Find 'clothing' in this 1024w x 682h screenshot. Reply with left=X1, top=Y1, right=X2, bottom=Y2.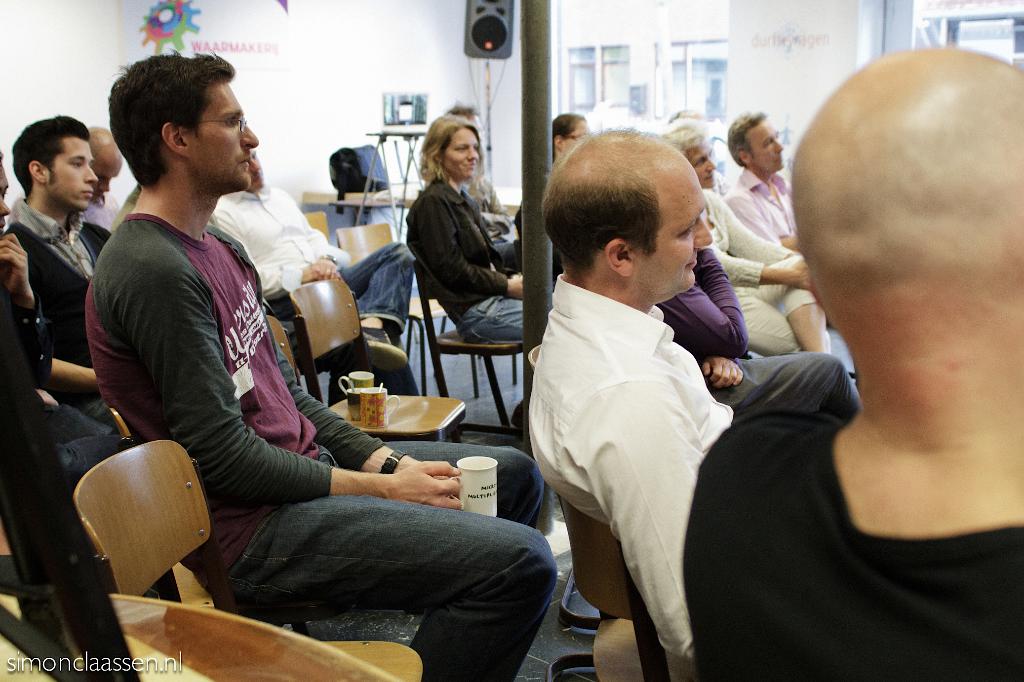
left=401, top=171, right=550, bottom=338.
